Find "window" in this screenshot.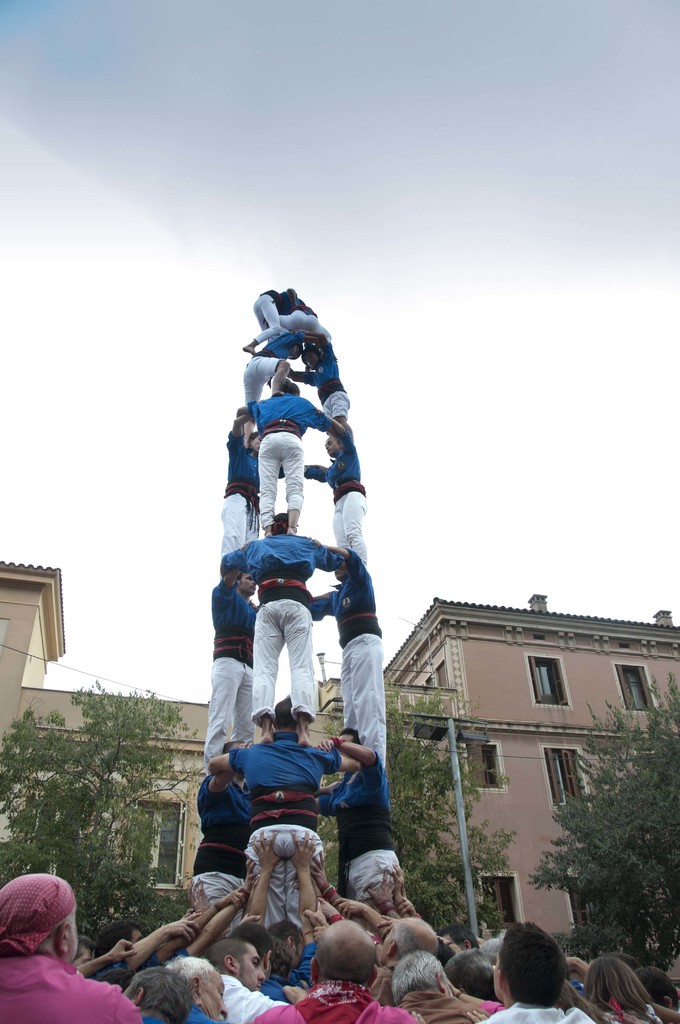
The bounding box for "window" is select_region(535, 741, 597, 813).
